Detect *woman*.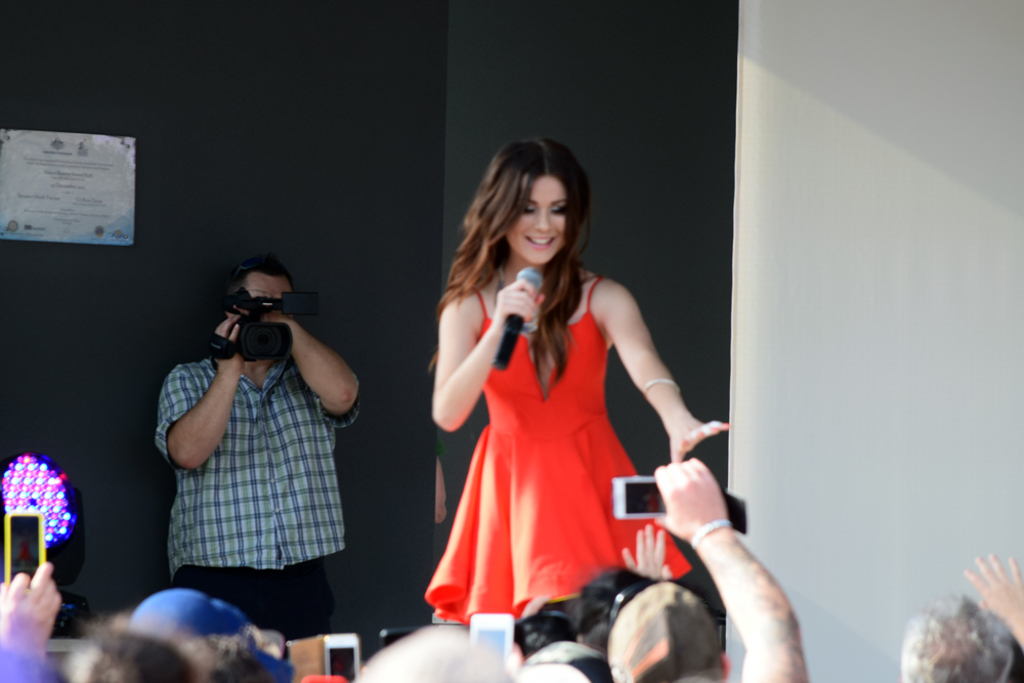
Detected at 417,153,726,654.
